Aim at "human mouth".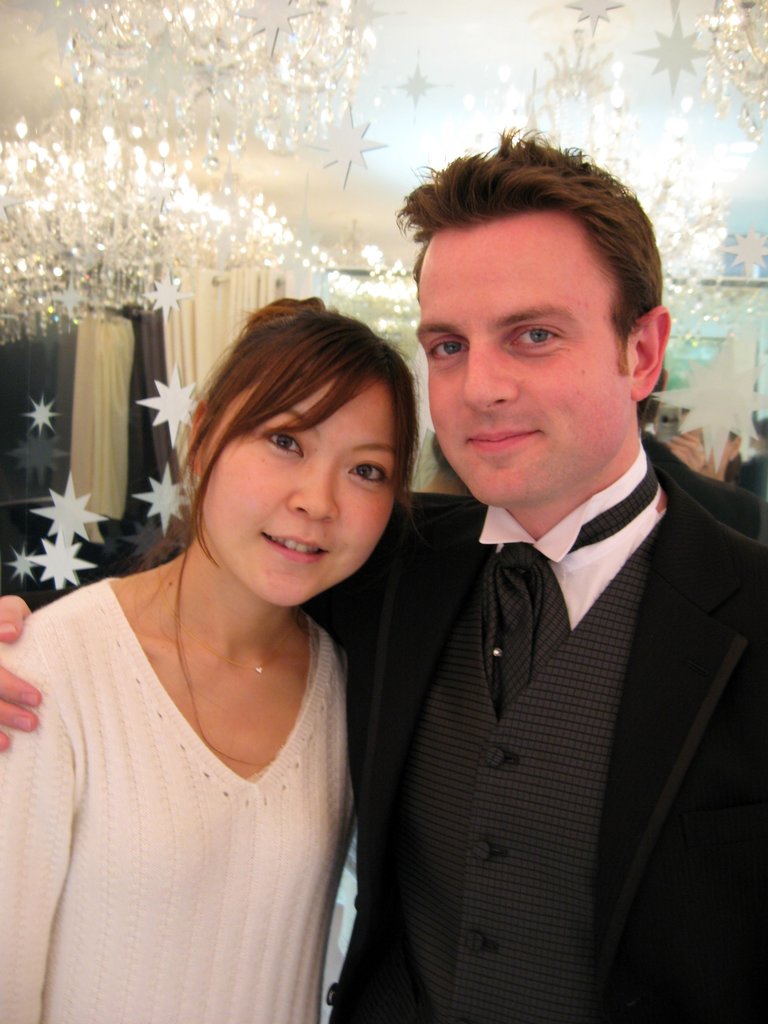
Aimed at <box>462,419,549,462</box>.
